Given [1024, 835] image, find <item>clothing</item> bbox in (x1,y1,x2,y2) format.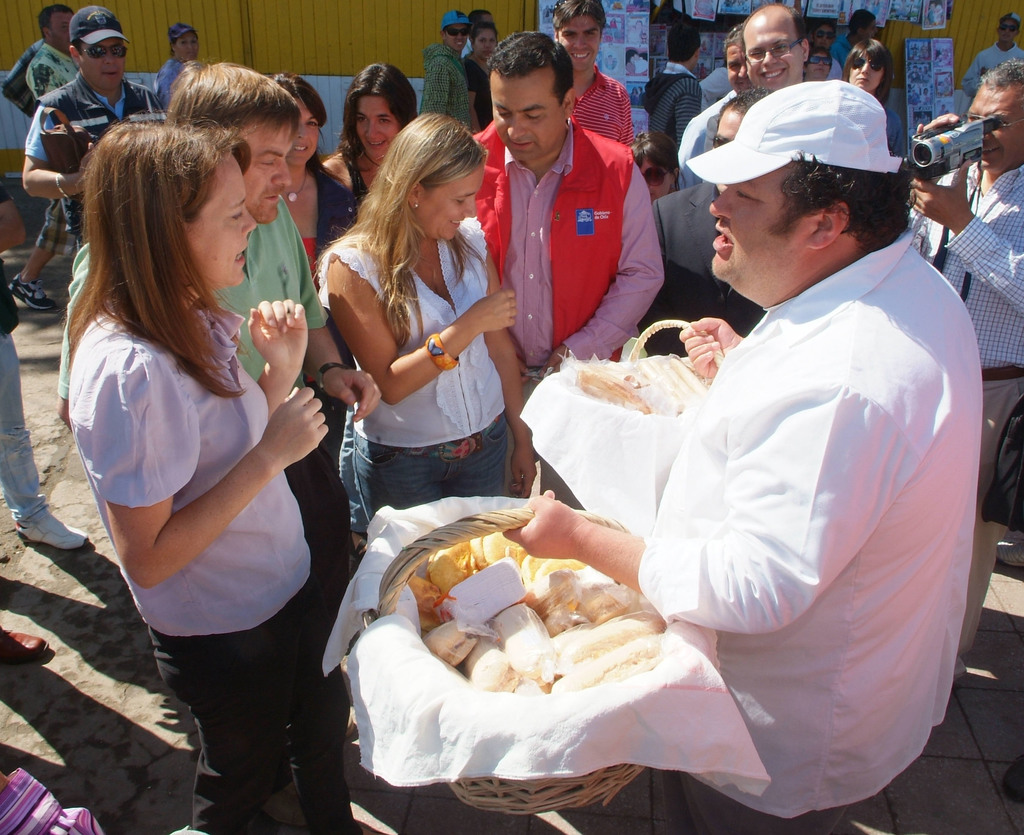
(672,87,736,188).
